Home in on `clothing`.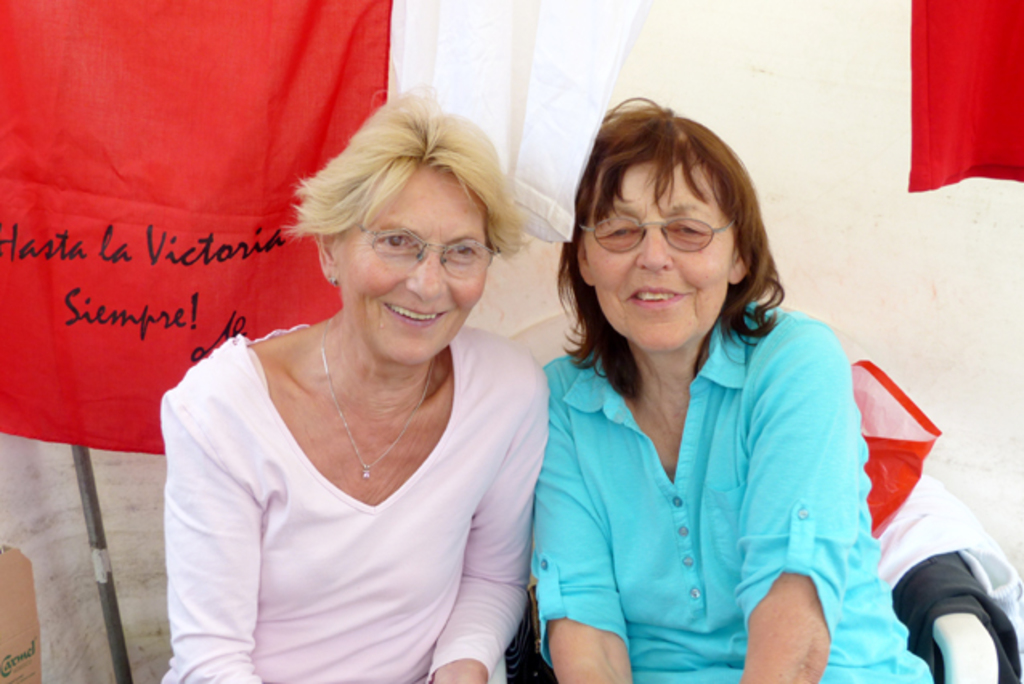
Homed in at {"left": 538, "top": 303, "right": 936, "bottom": 682}.
